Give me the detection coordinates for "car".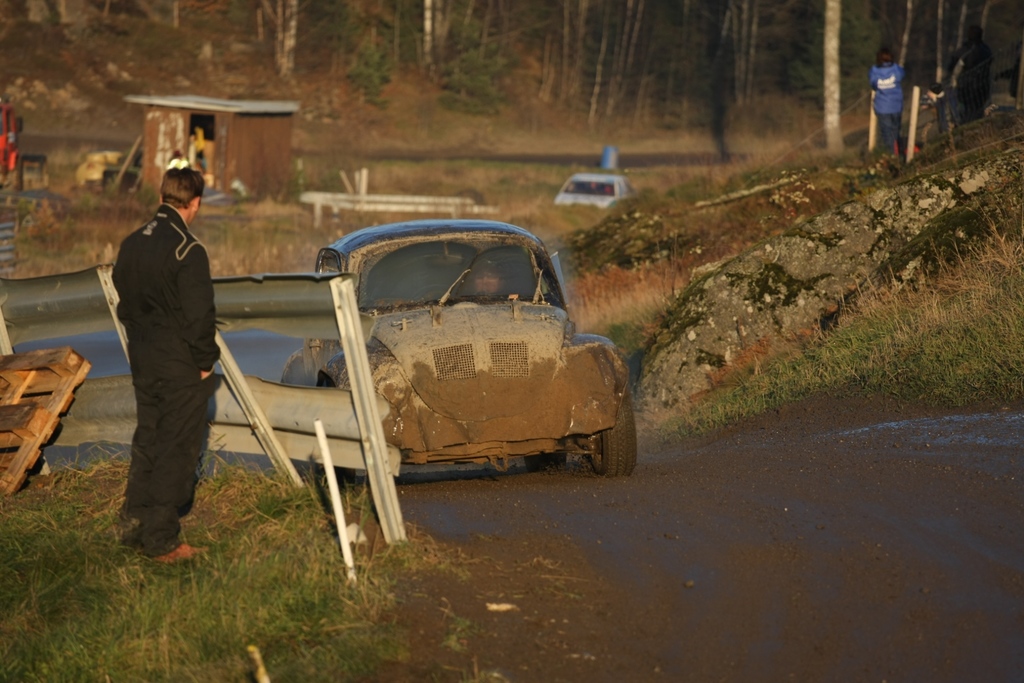
bbox(544, 163, 634, 217).
